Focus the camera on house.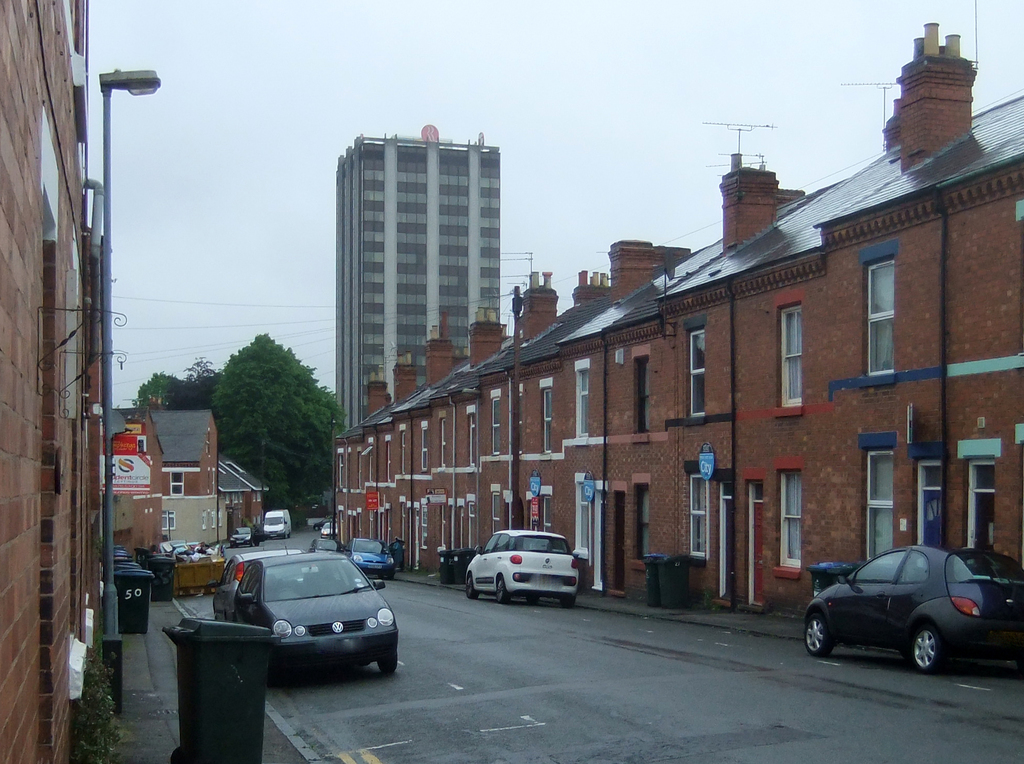
Focus region: box(149, 392, 228, 555).
